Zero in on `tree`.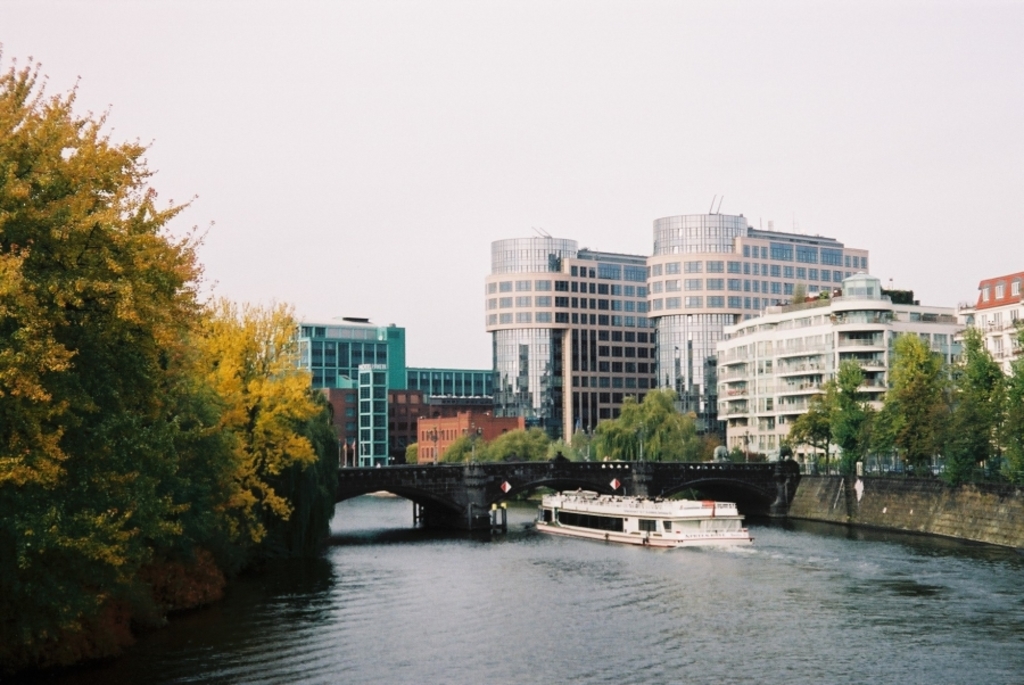
Zeroed in: region(10, 84, 261, 616).
